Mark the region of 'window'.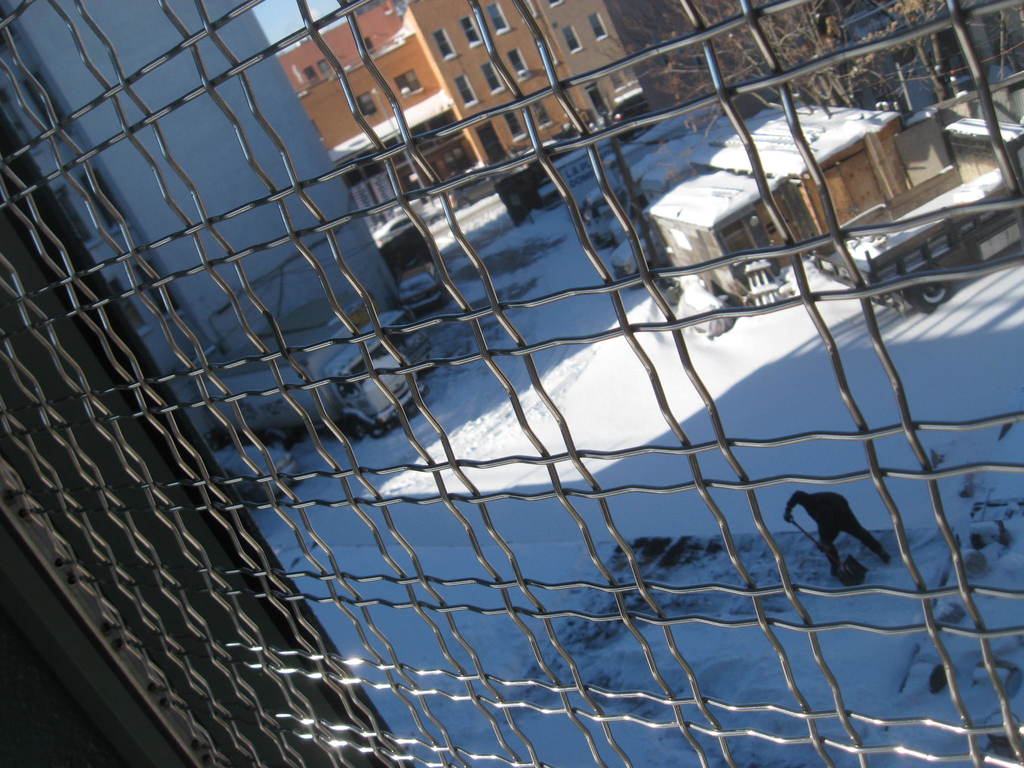
Region: (435, 28, 457, 61).
